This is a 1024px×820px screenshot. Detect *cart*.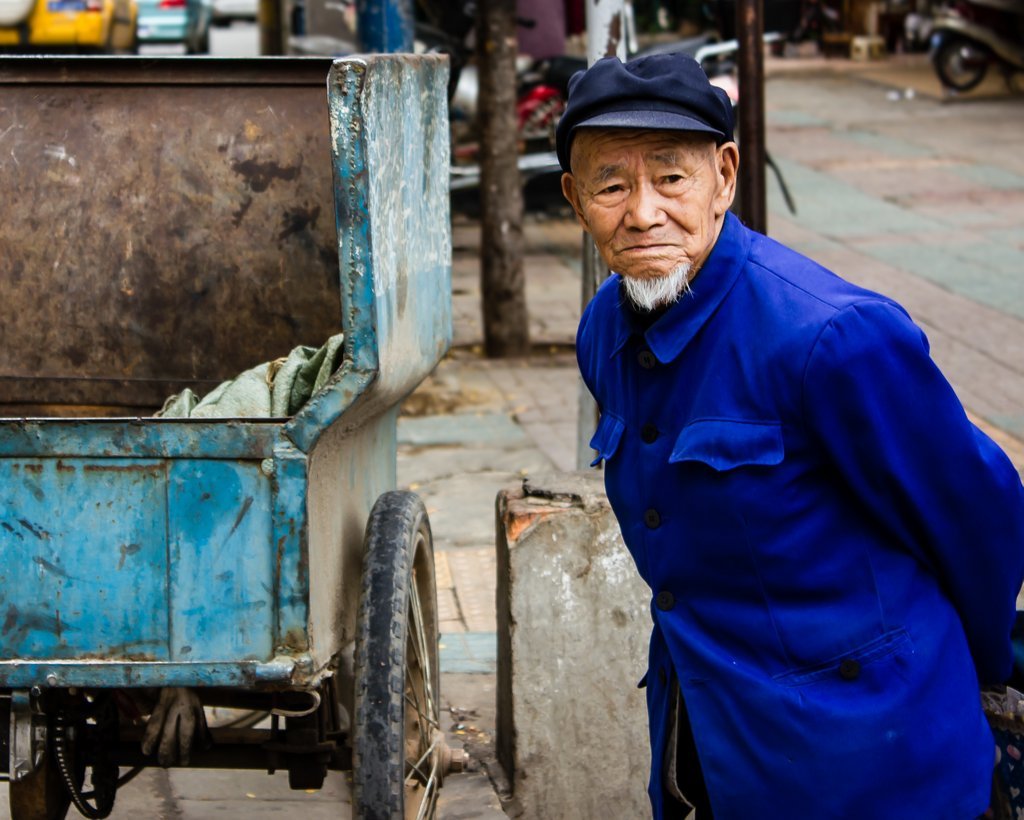
<region>0, 51, 468, 819</region>.
